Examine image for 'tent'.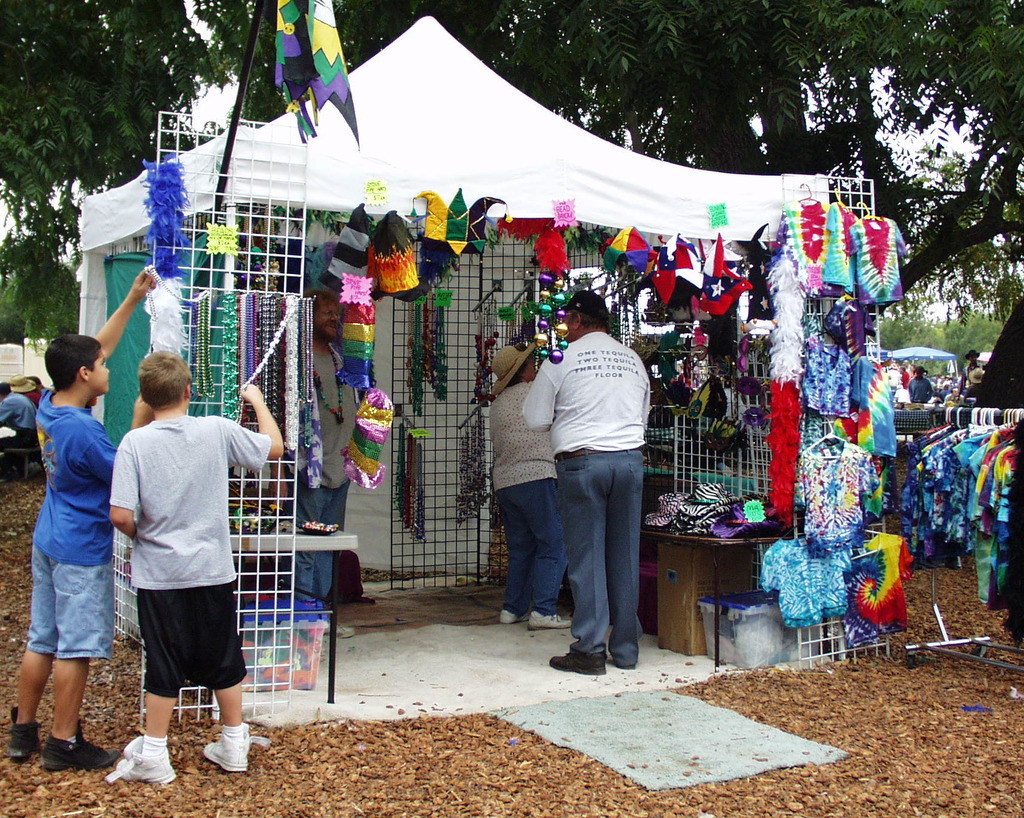
Examination result: left=72, top=15, right=820, bottom=658.
